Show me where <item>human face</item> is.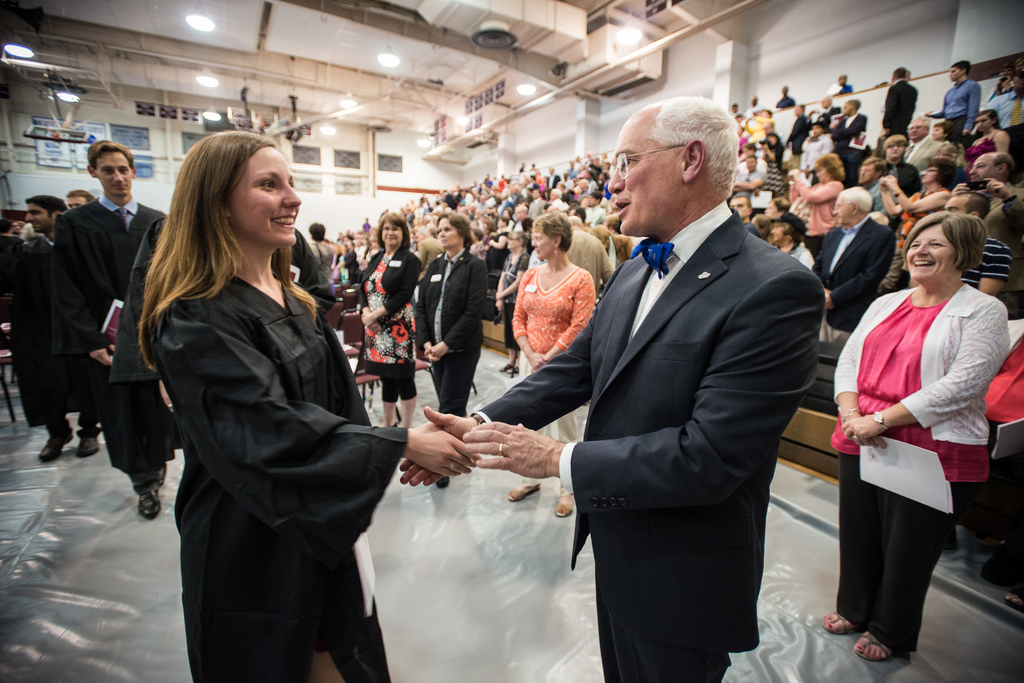
<item>human face</item> is at [x1=909, y1=223, x2=954, y2=277].
